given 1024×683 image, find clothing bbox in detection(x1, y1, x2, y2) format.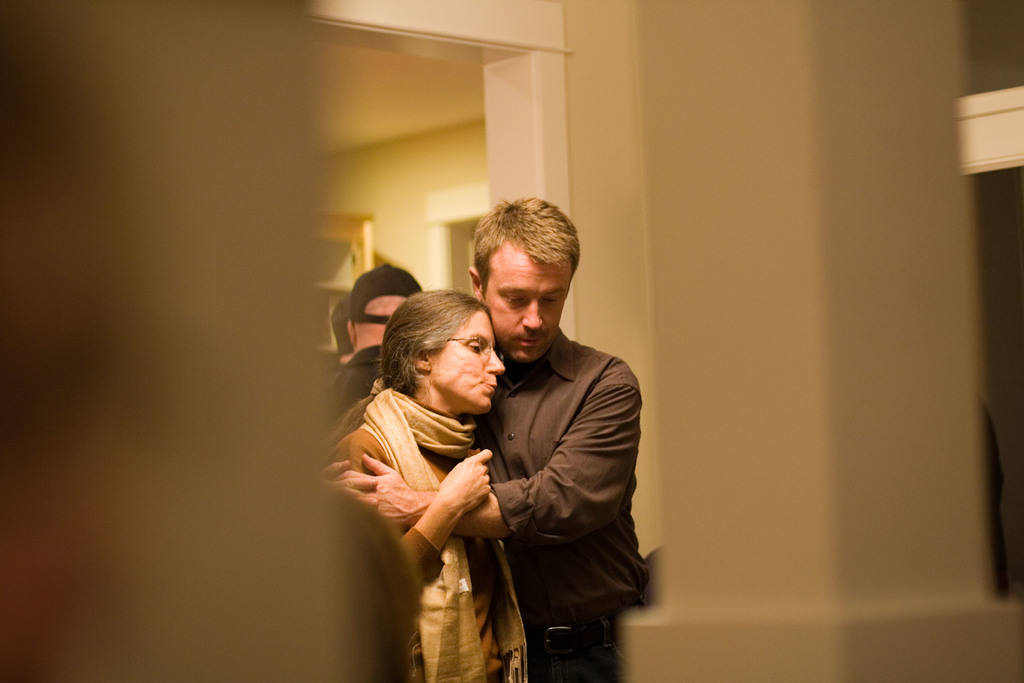
detection(337, 340, 381, 409).
